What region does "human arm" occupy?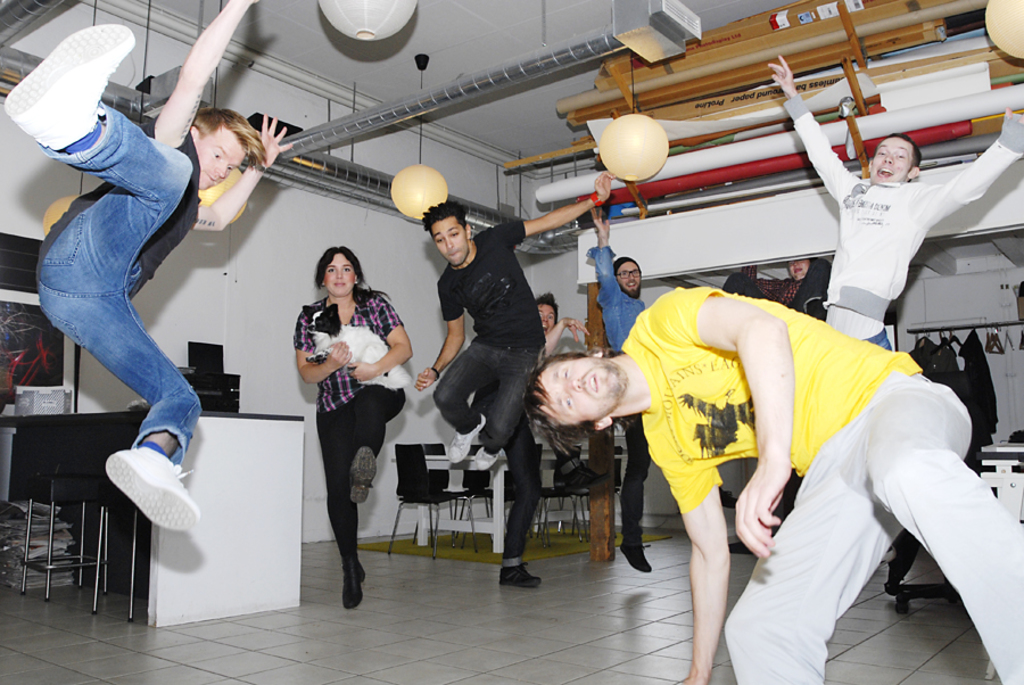
341/295/421/387.
